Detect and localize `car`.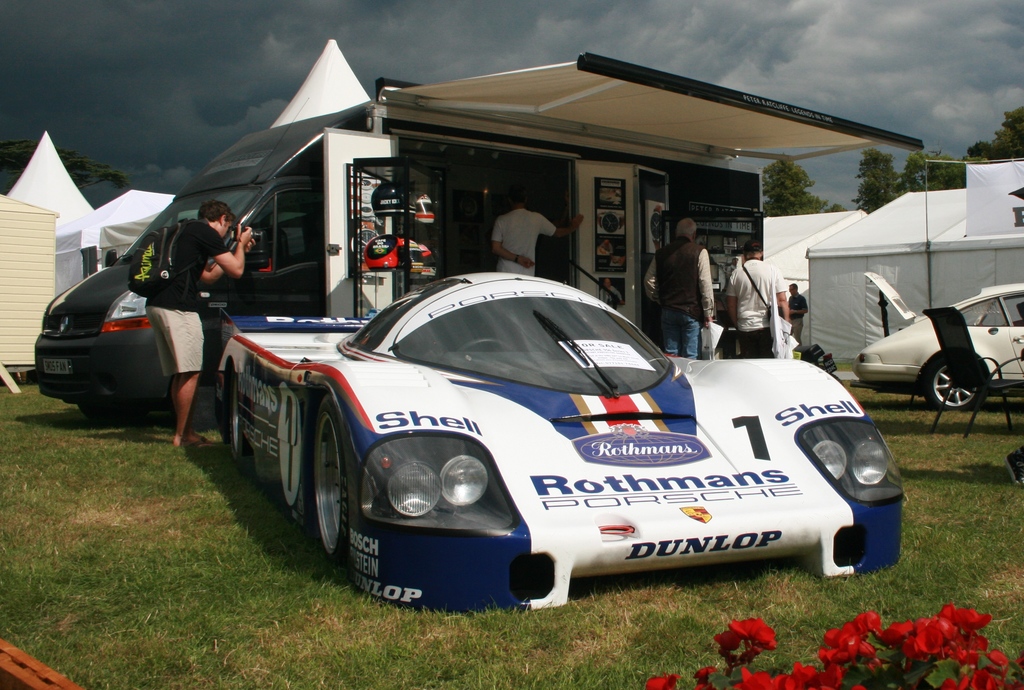
Localized at detection(209, 263, 910, 612).
